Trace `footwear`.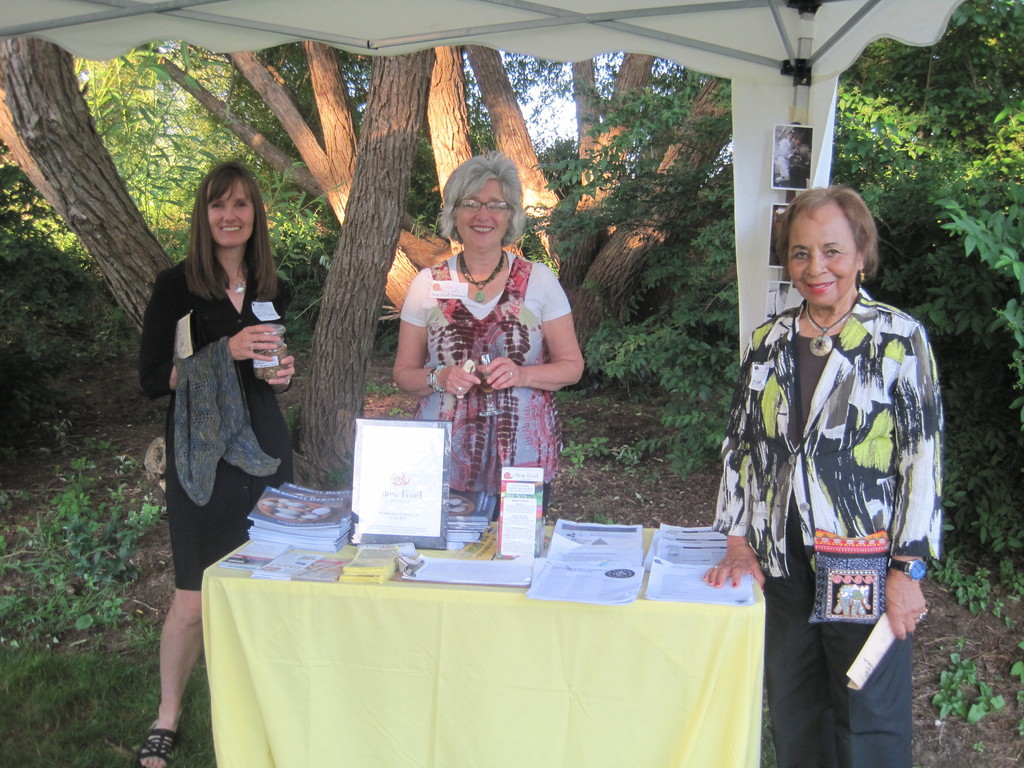
Traced to 141, 723, 173, 767.
